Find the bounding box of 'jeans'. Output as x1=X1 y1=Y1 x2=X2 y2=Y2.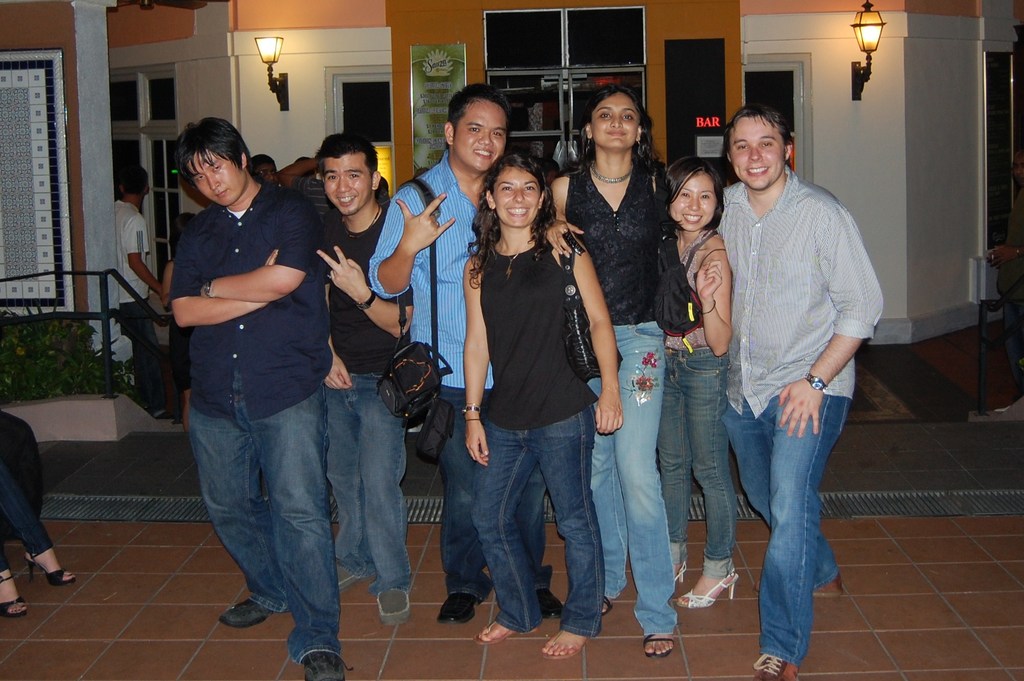
x1=0 y1=406 x2=59 y2=571.
